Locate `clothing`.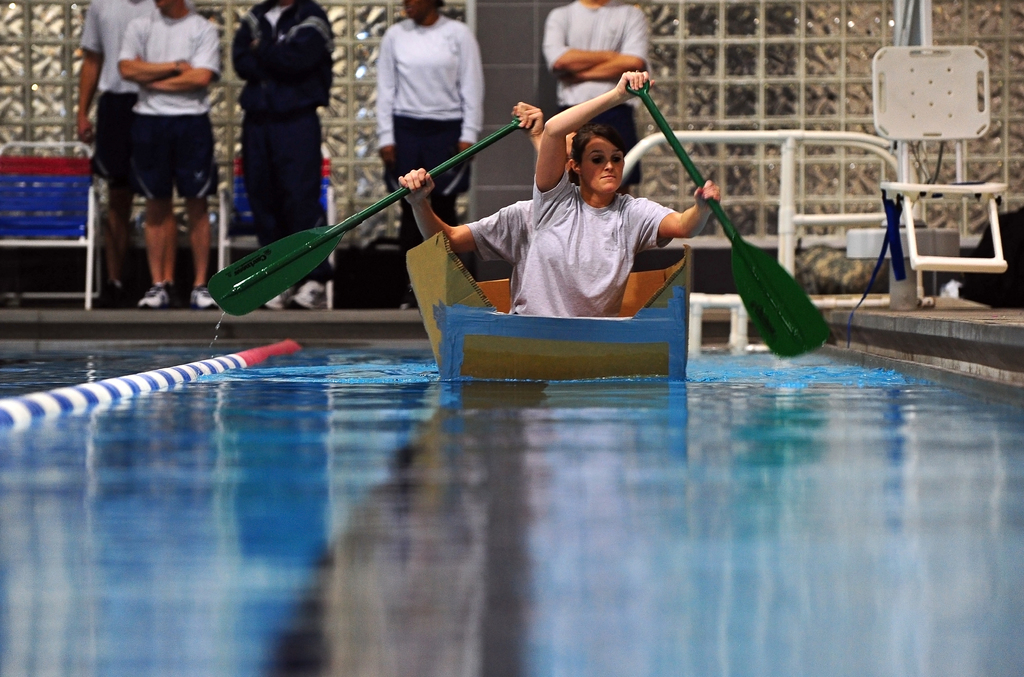
Bounding box: [x1=226, y1=0, x2=346, y2=283].
